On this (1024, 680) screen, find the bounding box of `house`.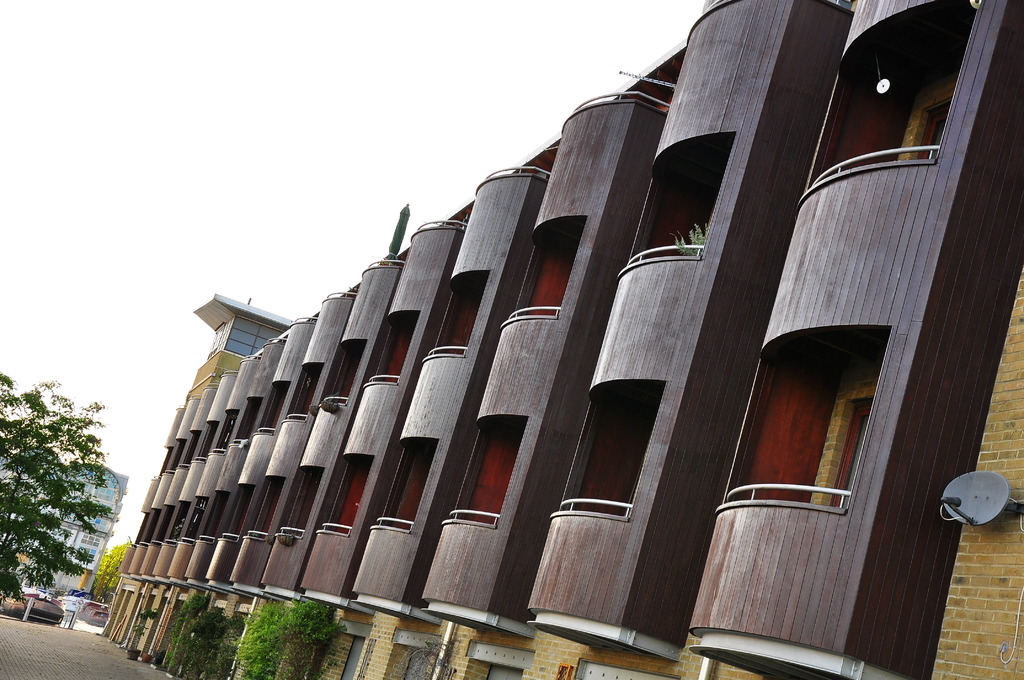
Bounding box: <box>0,429,131,610</box>.
